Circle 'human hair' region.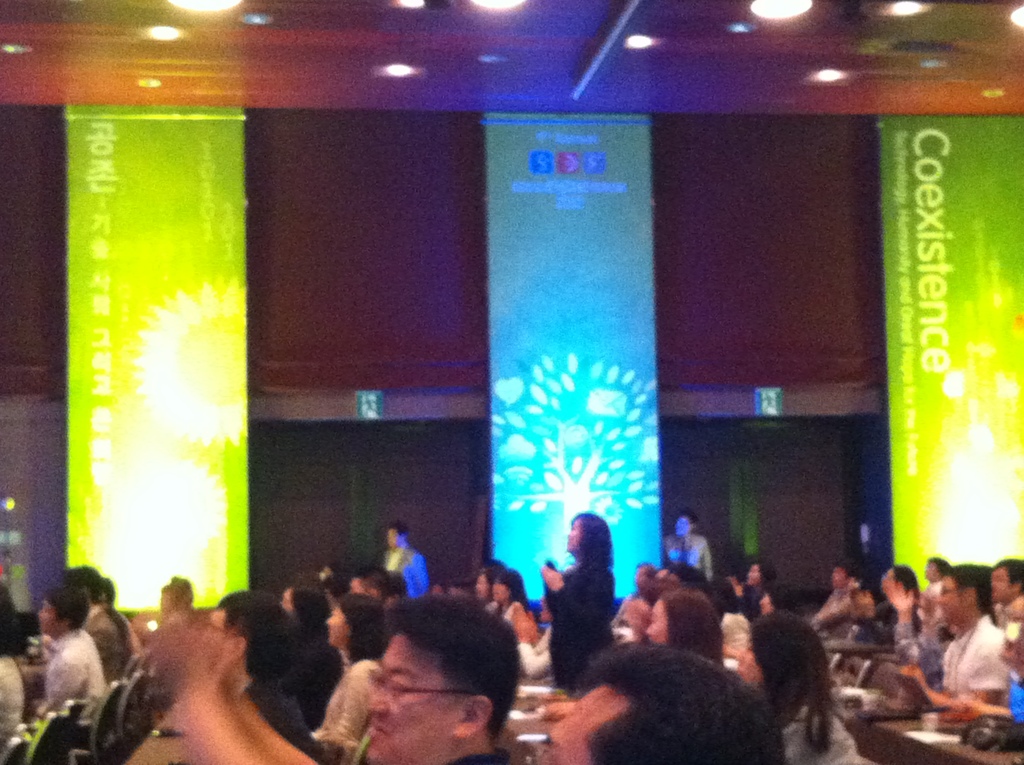
Region: detection(332, 593, 388, 659).
